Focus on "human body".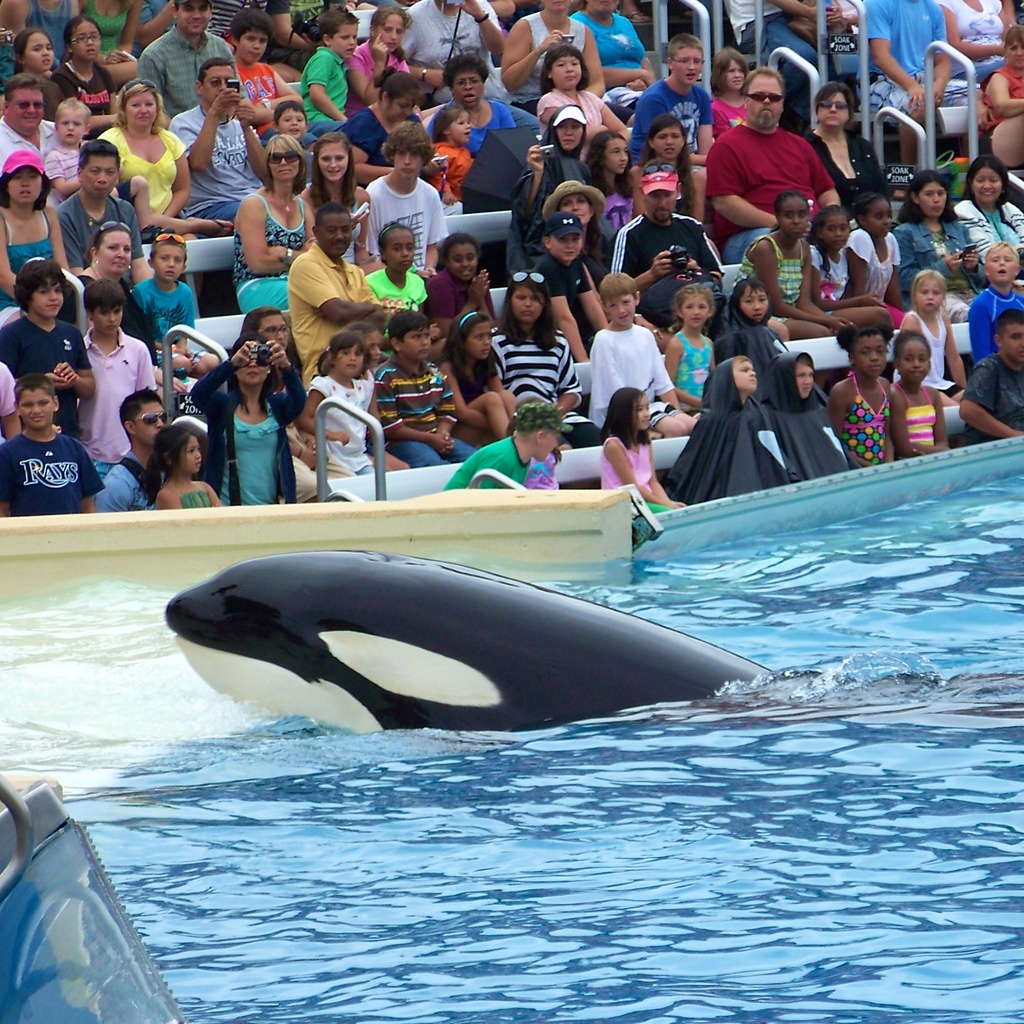
Focused at 602:157:723:321.
